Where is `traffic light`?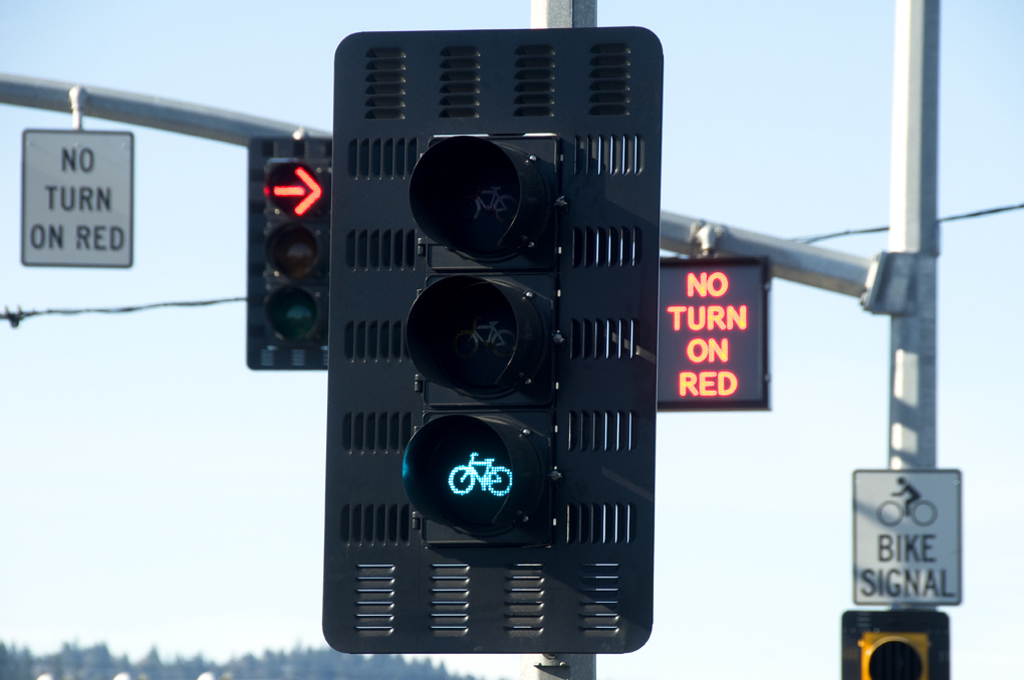
247, 138, 336, 372.
